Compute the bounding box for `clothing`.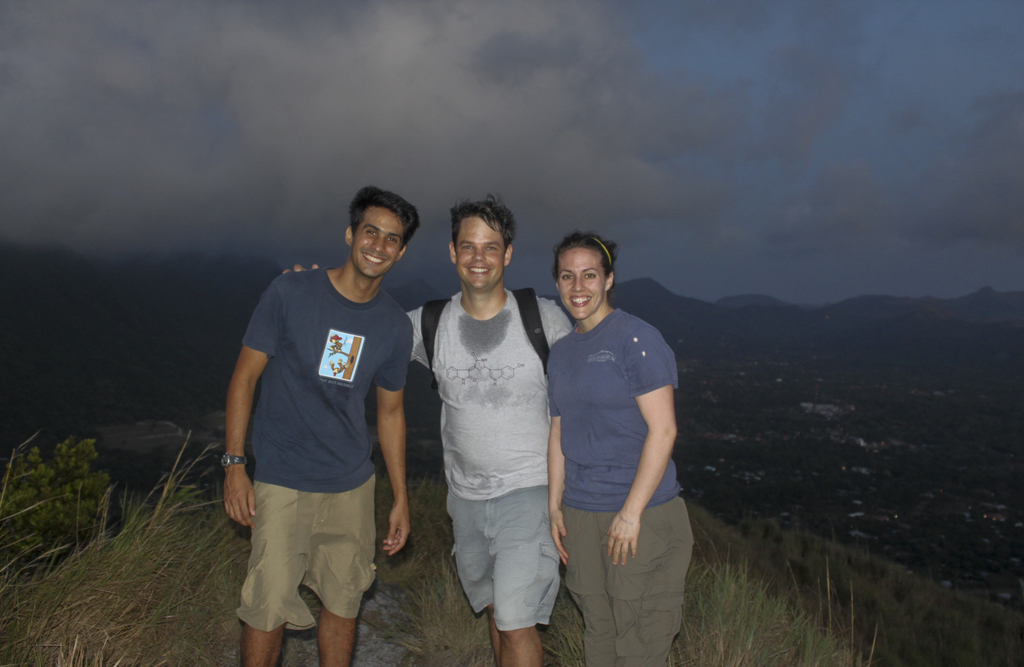
box=[422, 244, 563, 620].
